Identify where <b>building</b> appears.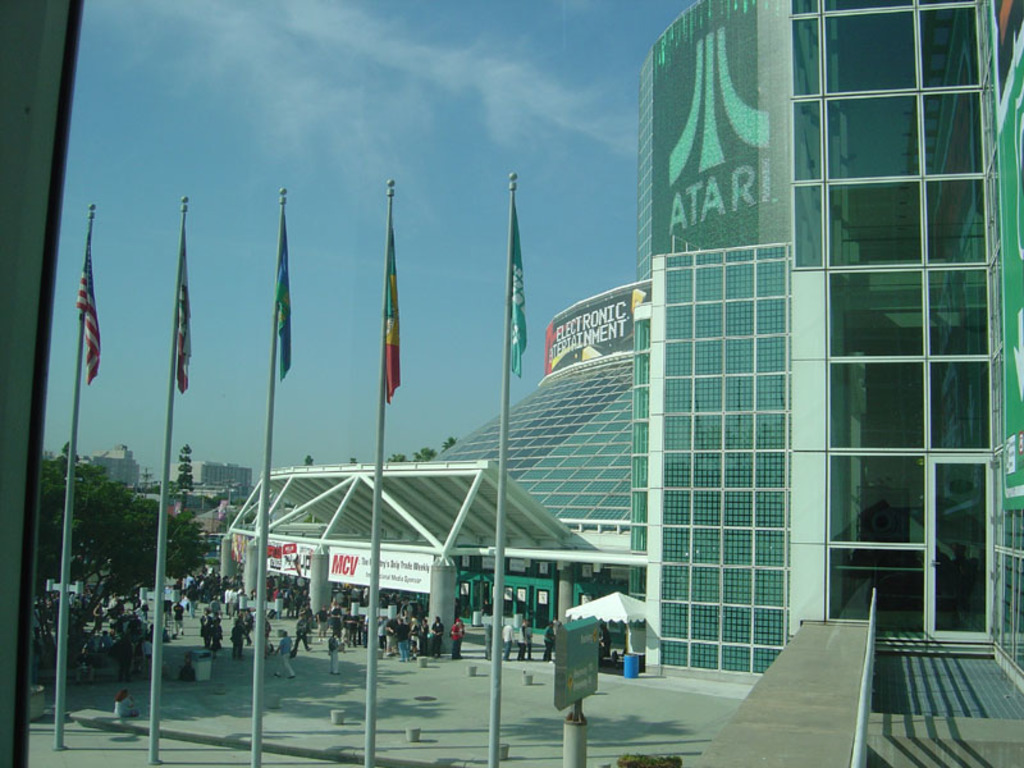
Appears at 403, 284, 652, 643.
